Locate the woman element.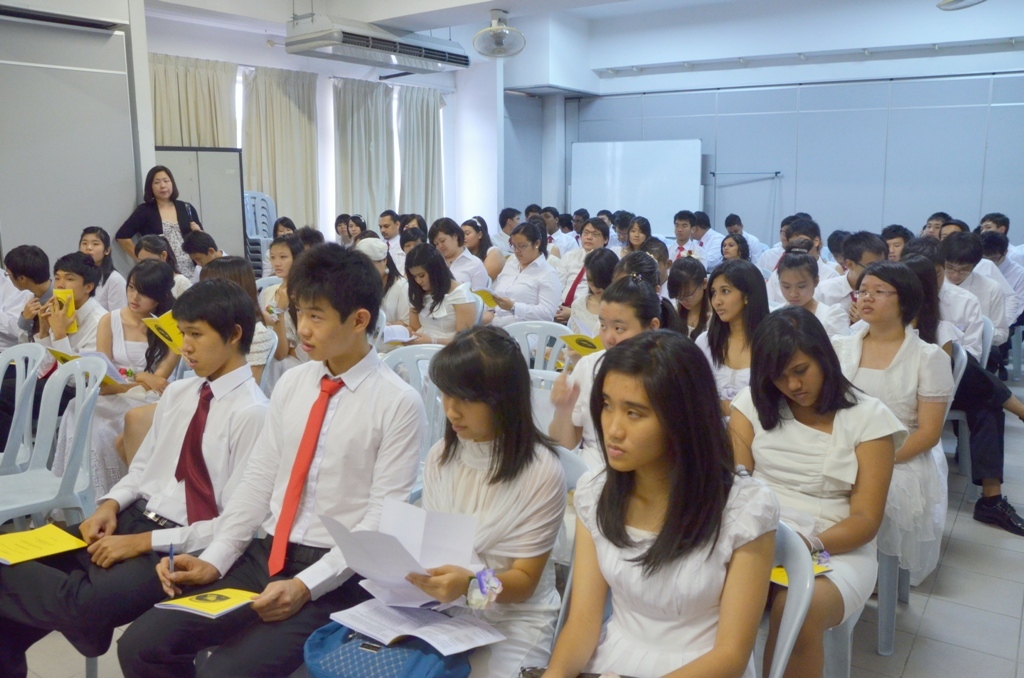
Element bbox: {"x1": 478, "y1": 222, "x2": 558, "y2": 366}.
